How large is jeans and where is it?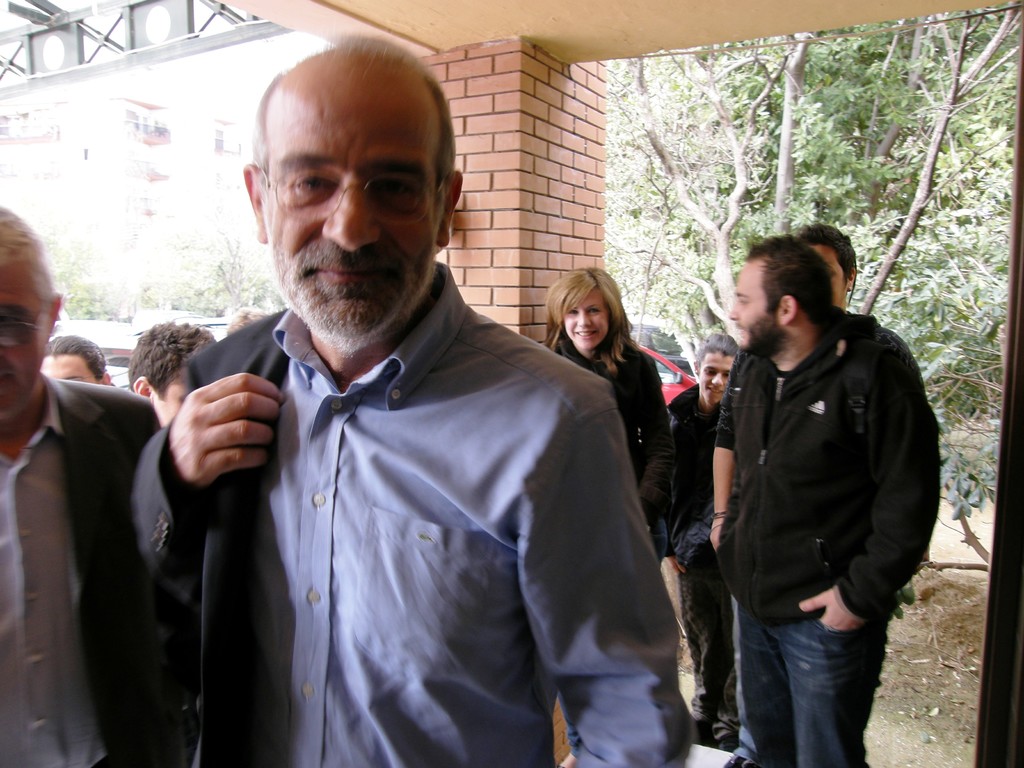
Bounding box: x1=729, y1=588, x2=882, y2=756.
